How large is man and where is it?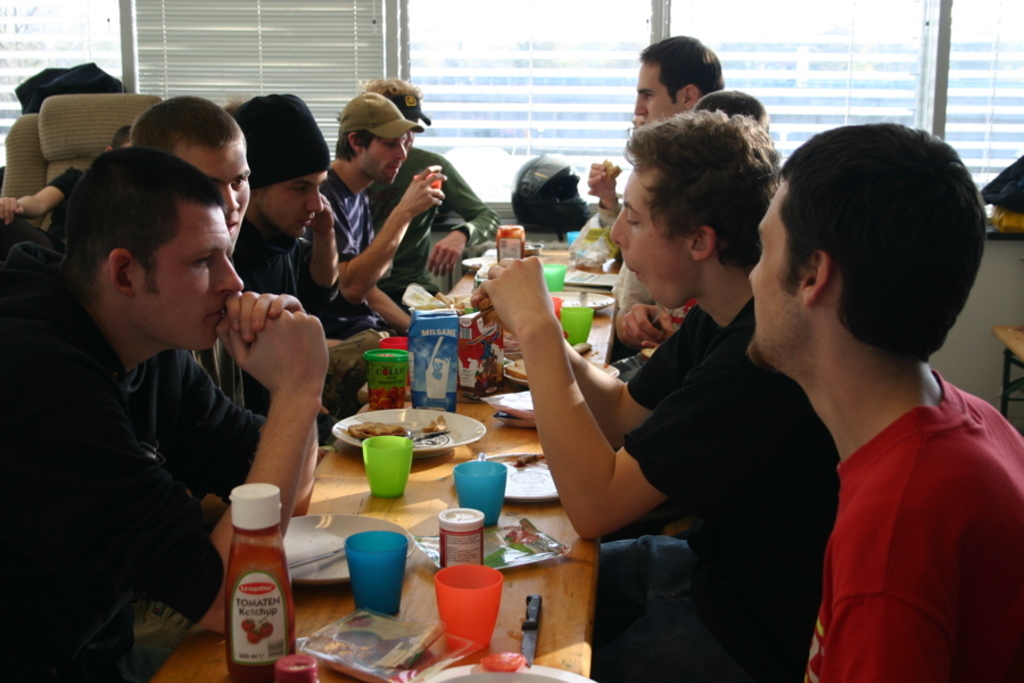
Bounding box: [x1=609, y1=36, x2=728, y2=295].
